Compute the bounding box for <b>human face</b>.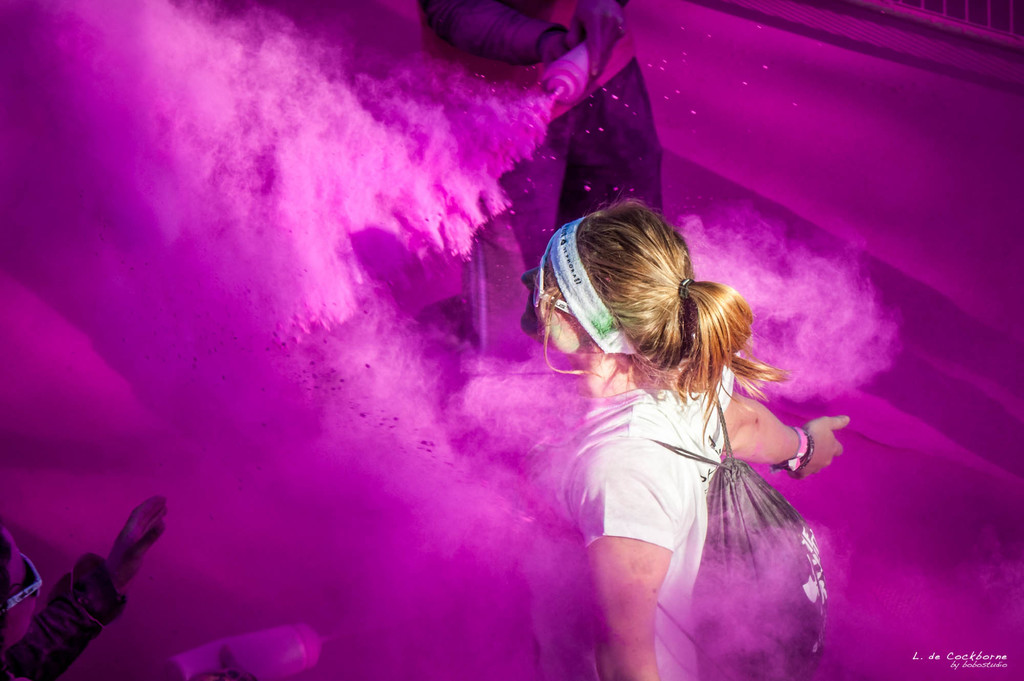
select_region(538, 253, 584, 354).
